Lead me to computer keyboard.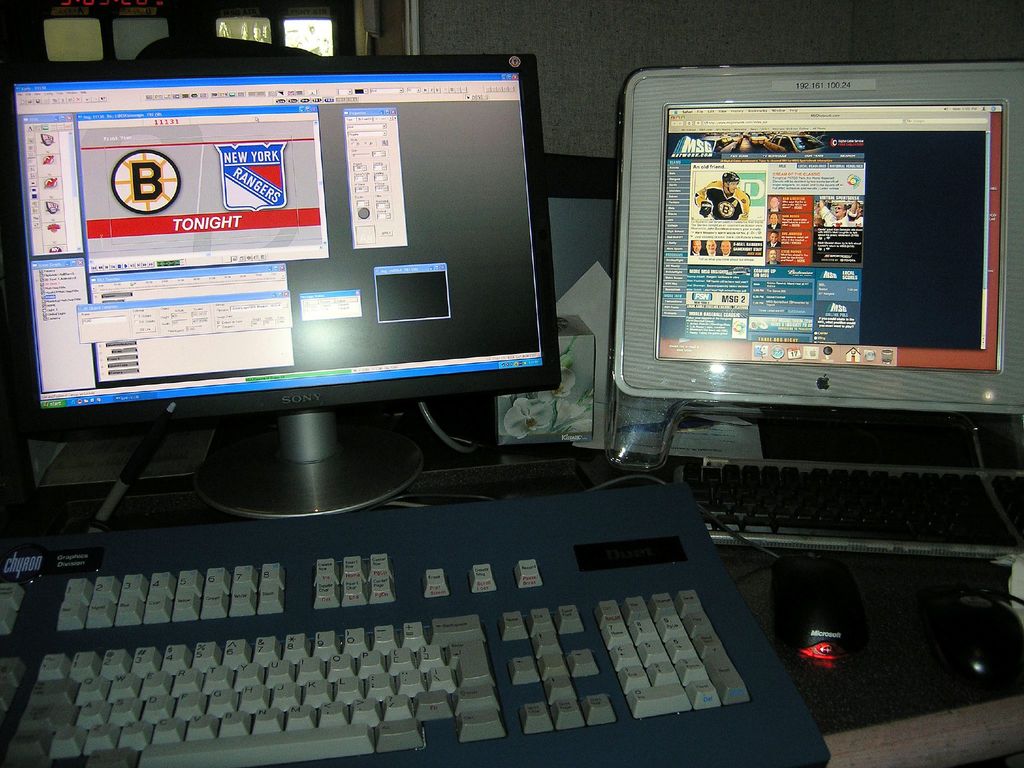
Lead to box=[0, 474, 837, 767].
